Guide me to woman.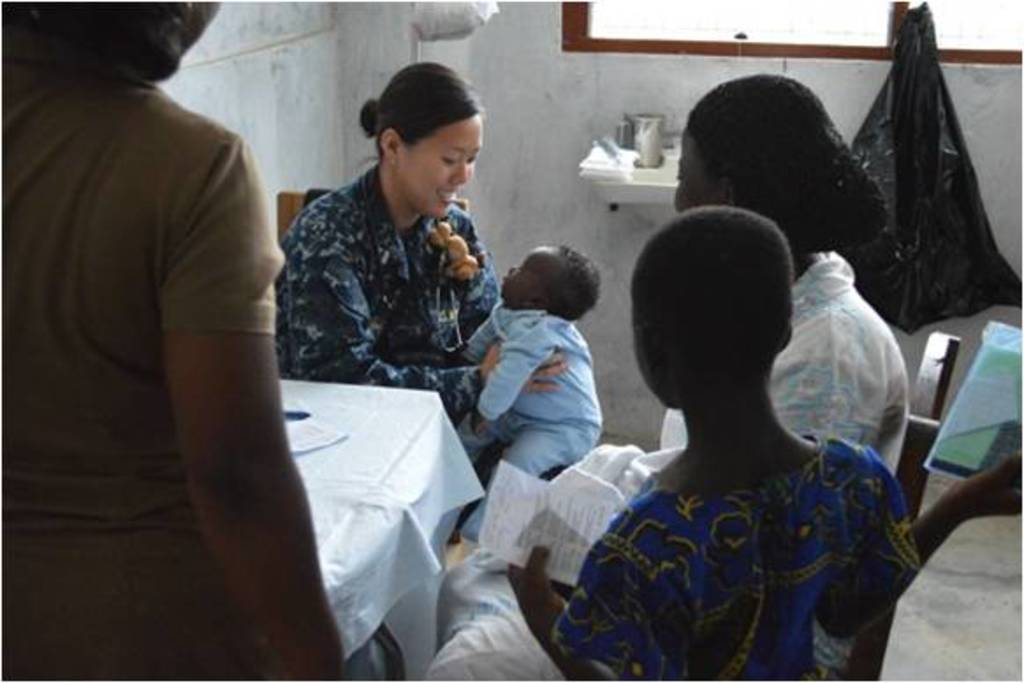
Guidance: [x1=255, y1=67, x2=528, y2=445].
